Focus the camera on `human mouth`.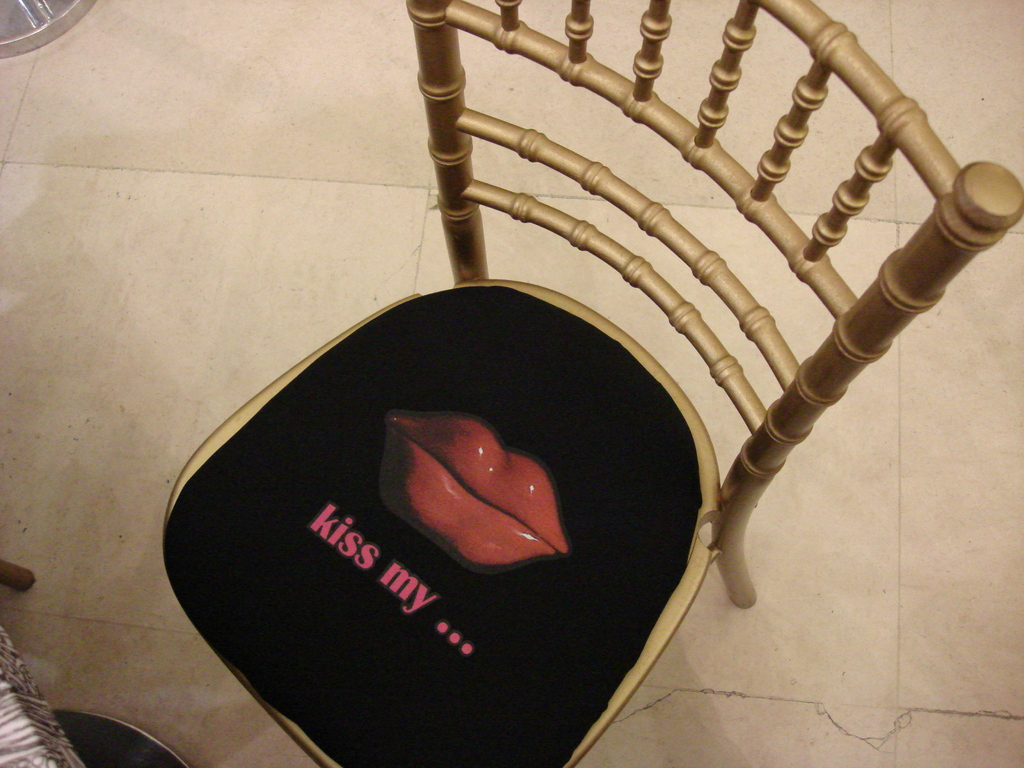
Focus region: l=376, t=411, r=572, b=622.
